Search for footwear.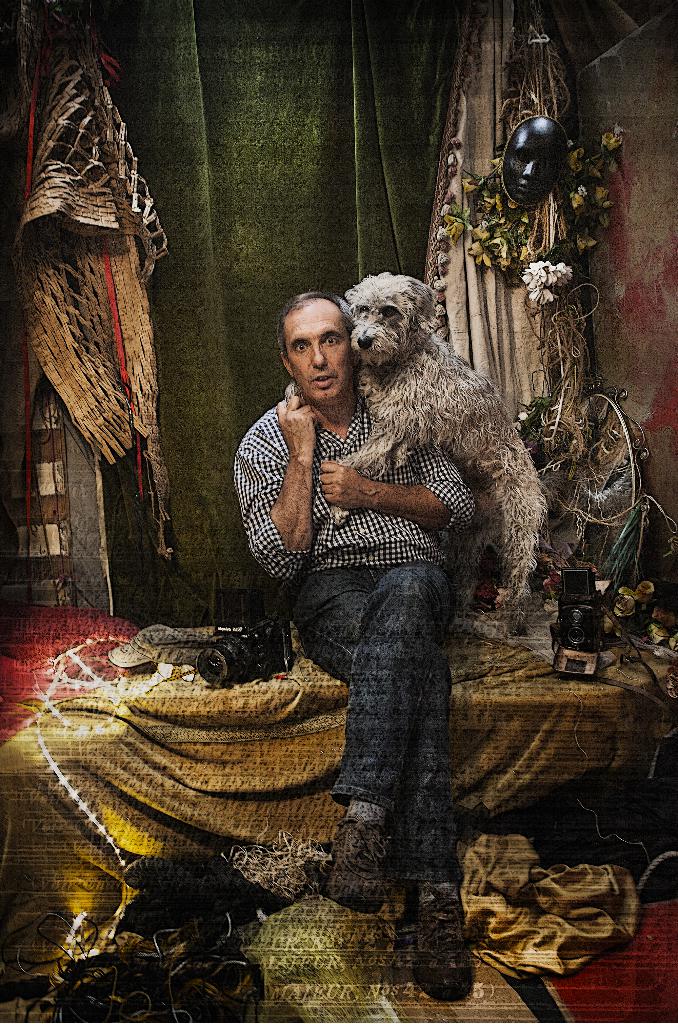
Found at {"left": 310, "top": 818, "right": 399, "bottom": 913}.
